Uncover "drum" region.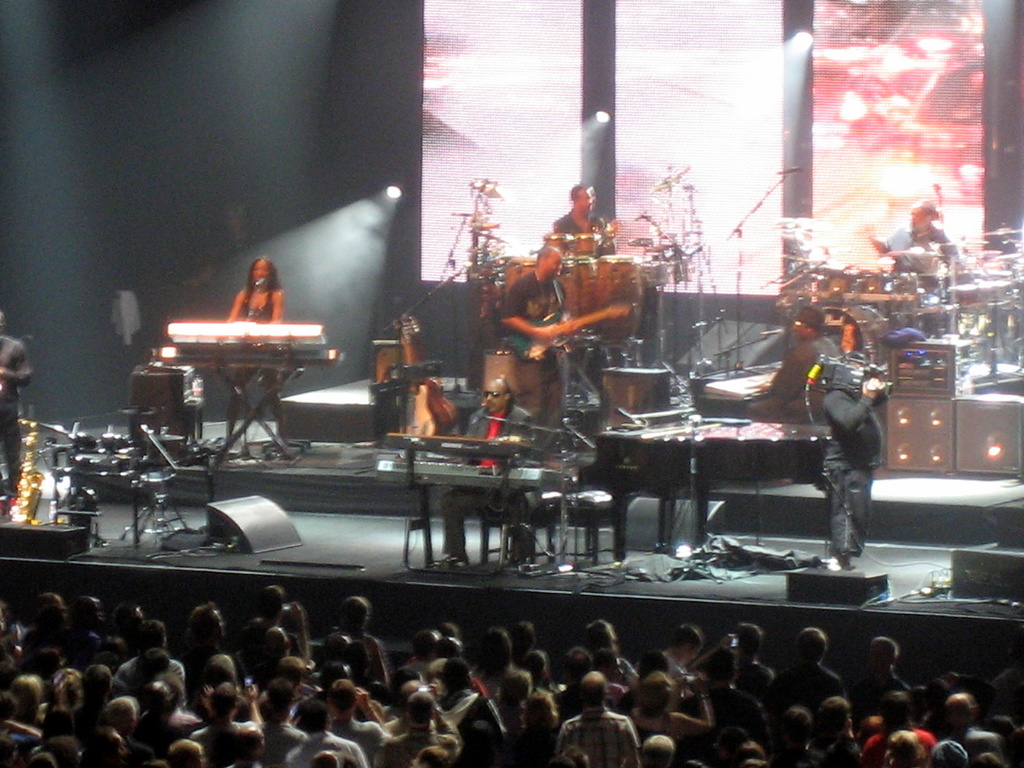
Uncovered: bbox(537, 230, 607, 267).
